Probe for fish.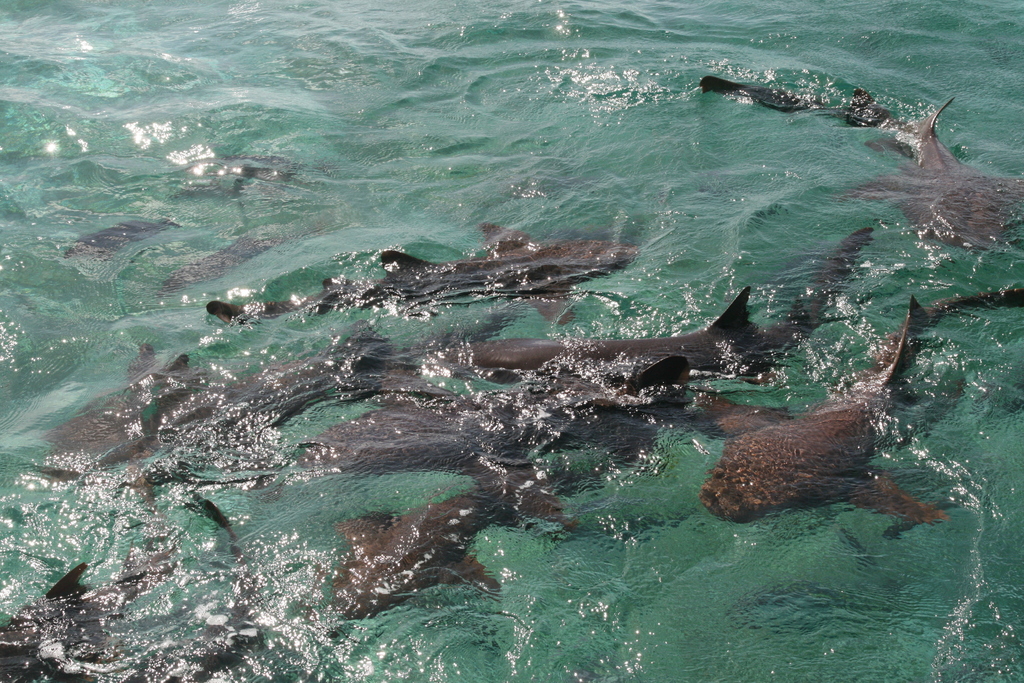
Probe result: detection(158, 230, 300, 296).
